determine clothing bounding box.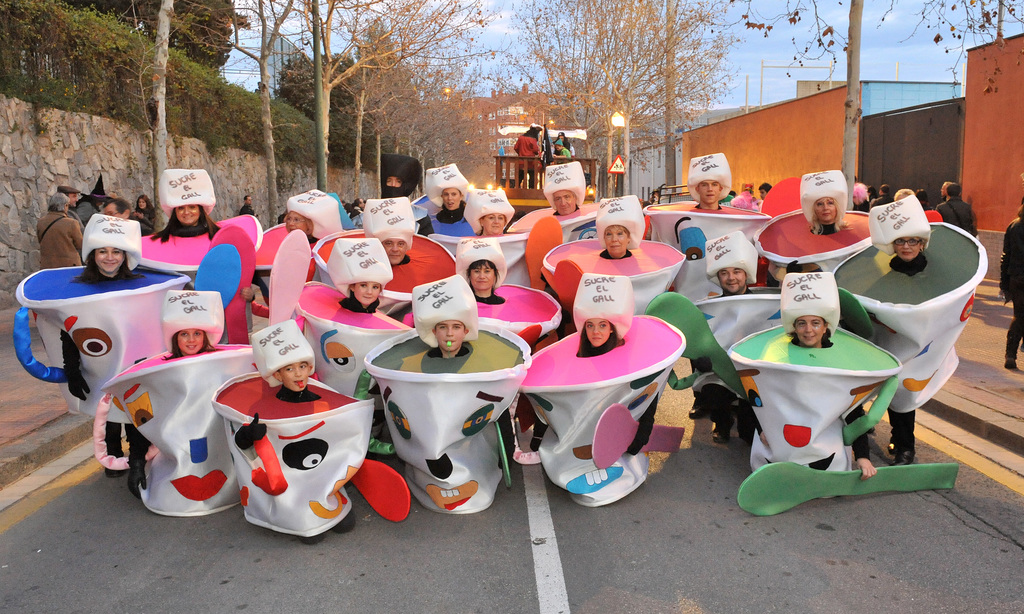
Determined: bbox=(304, 223, 456, 314).
